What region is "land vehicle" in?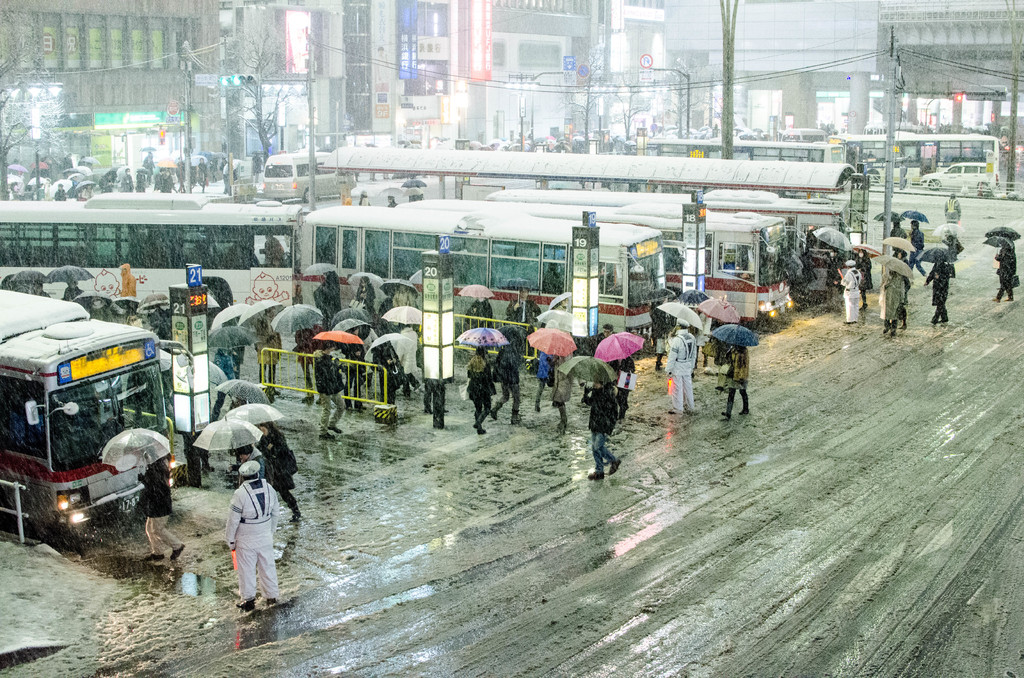
x1=6, y1=292, x2=172, y2=576.
